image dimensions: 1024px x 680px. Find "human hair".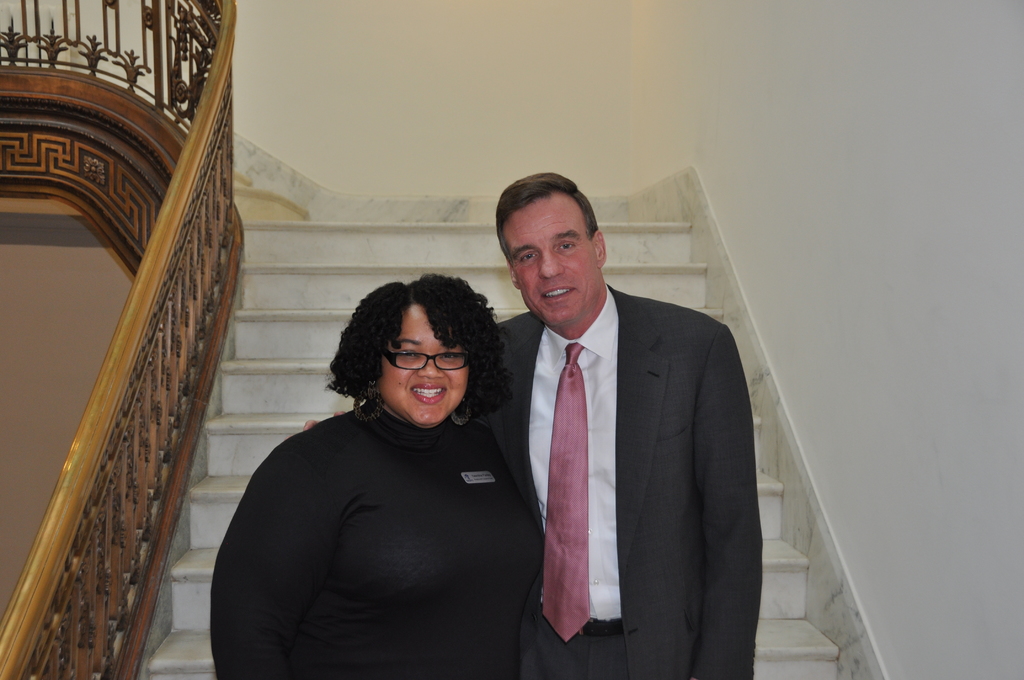
[495, 172, 602, 268].
